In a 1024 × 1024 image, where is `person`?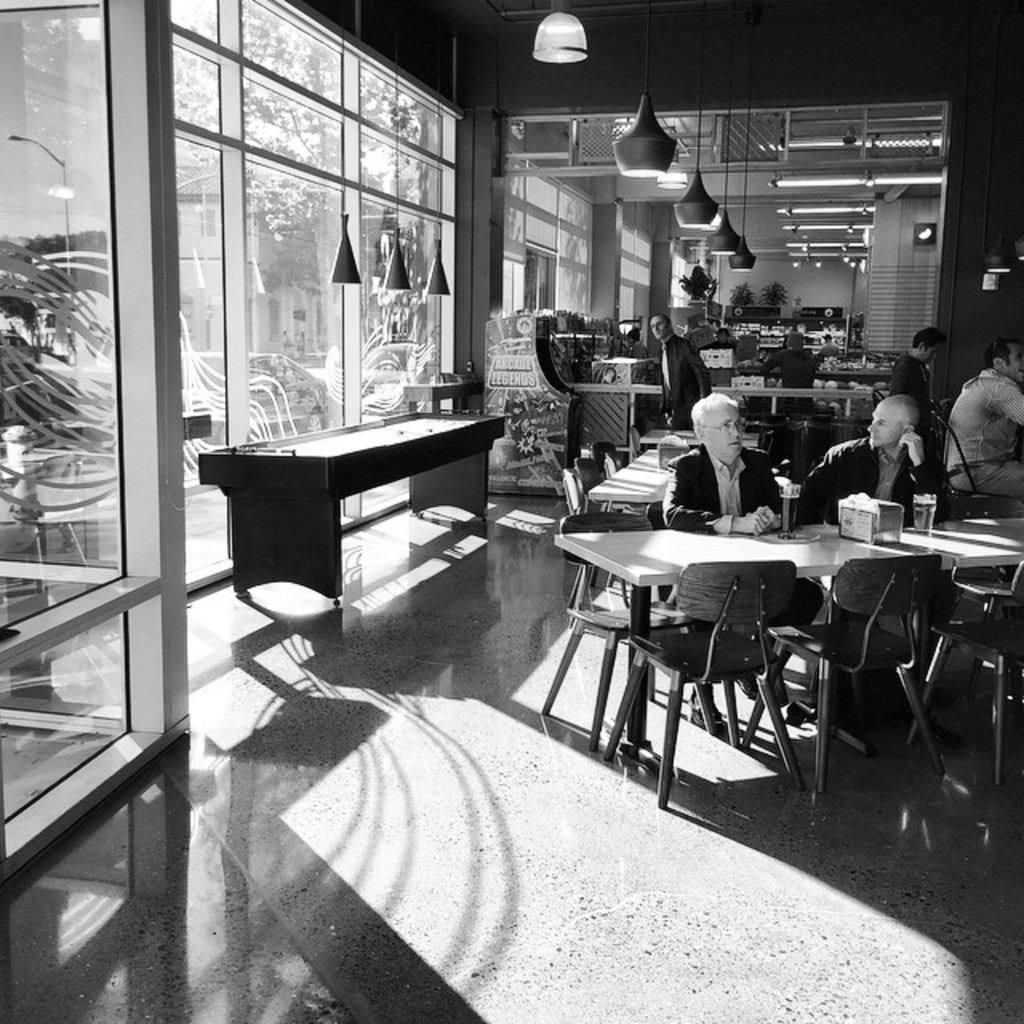
656, 315, 710, 427.
